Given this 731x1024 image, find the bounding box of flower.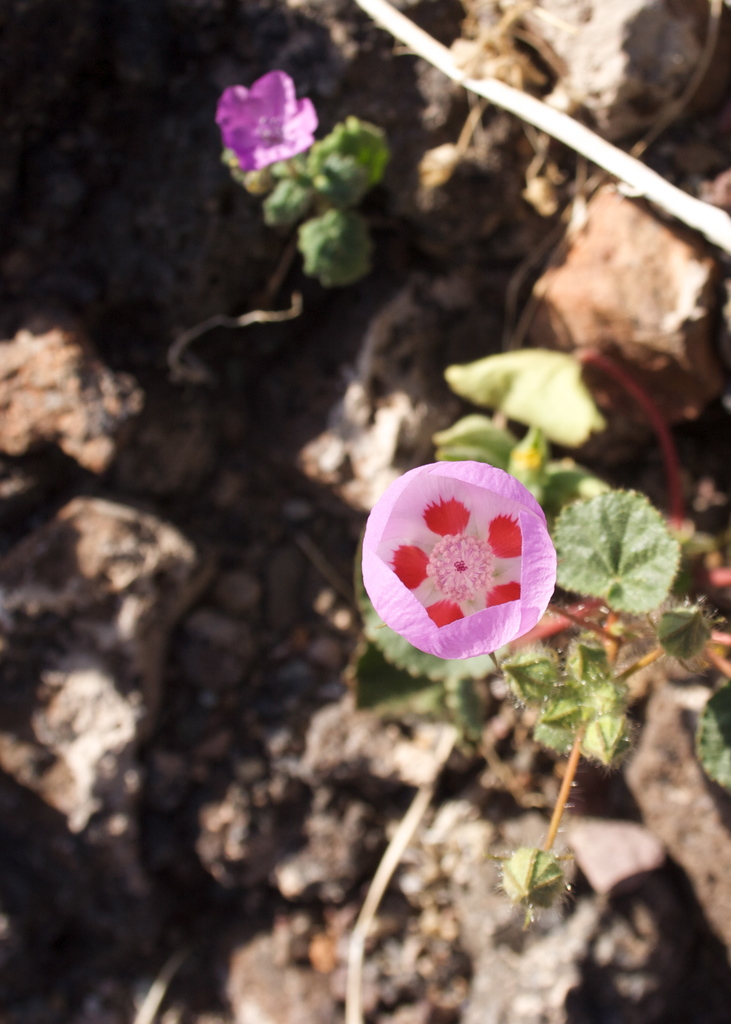
214 70 319 175.
